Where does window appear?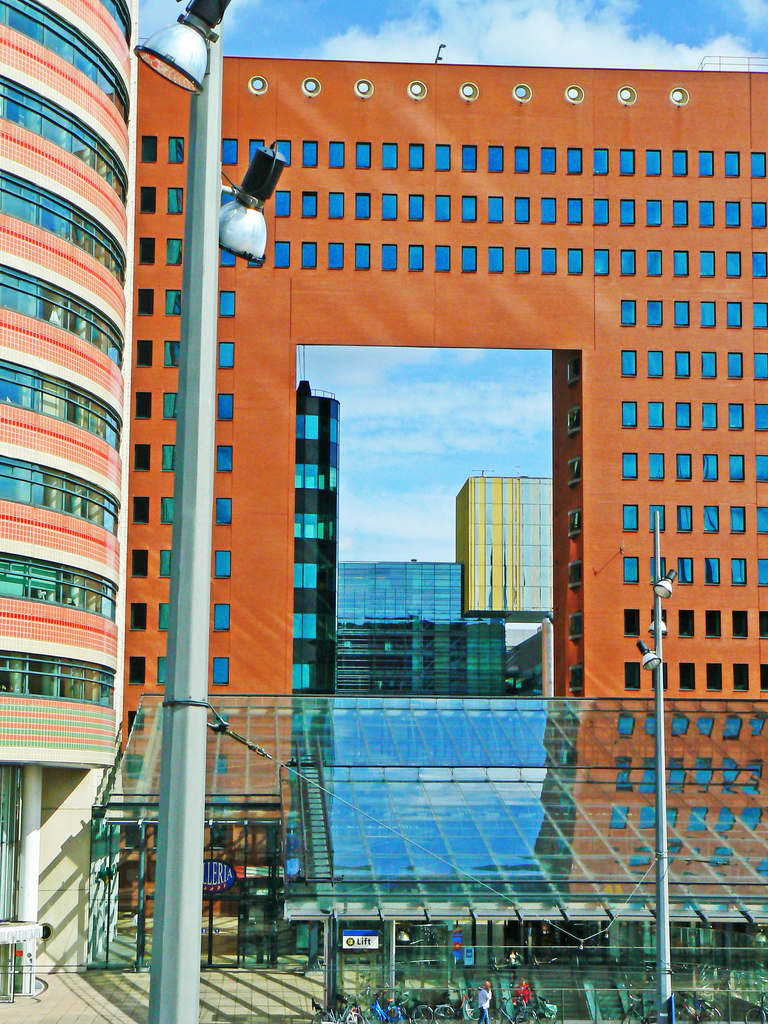
Appears at {"left": 278, "top": 141, "right": 296, "bottom": 165}.
